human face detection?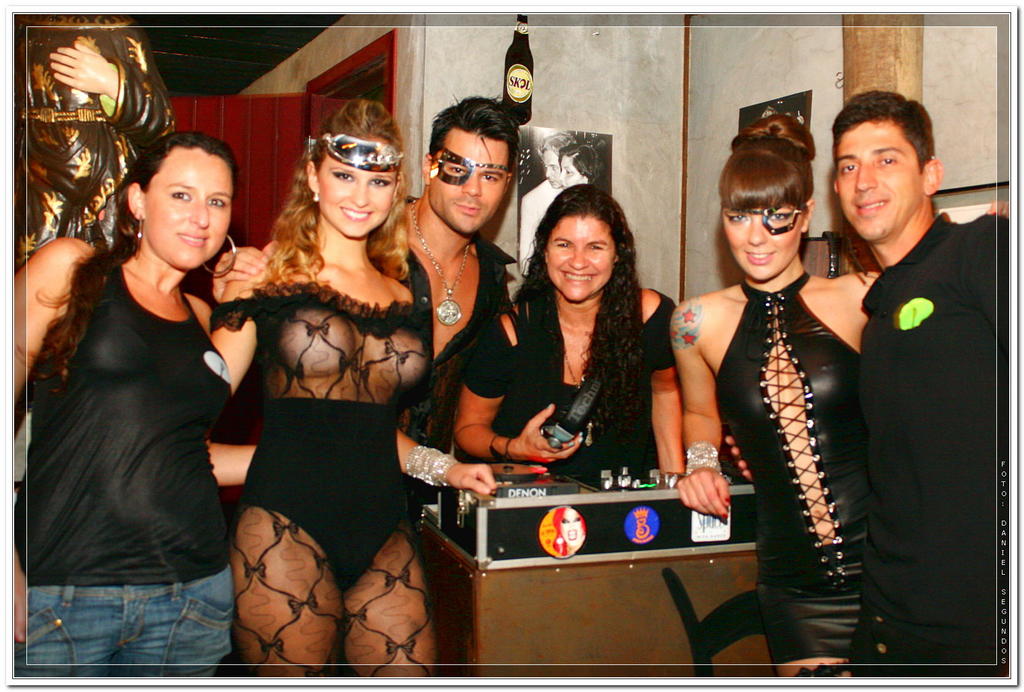
836 115 926 243
